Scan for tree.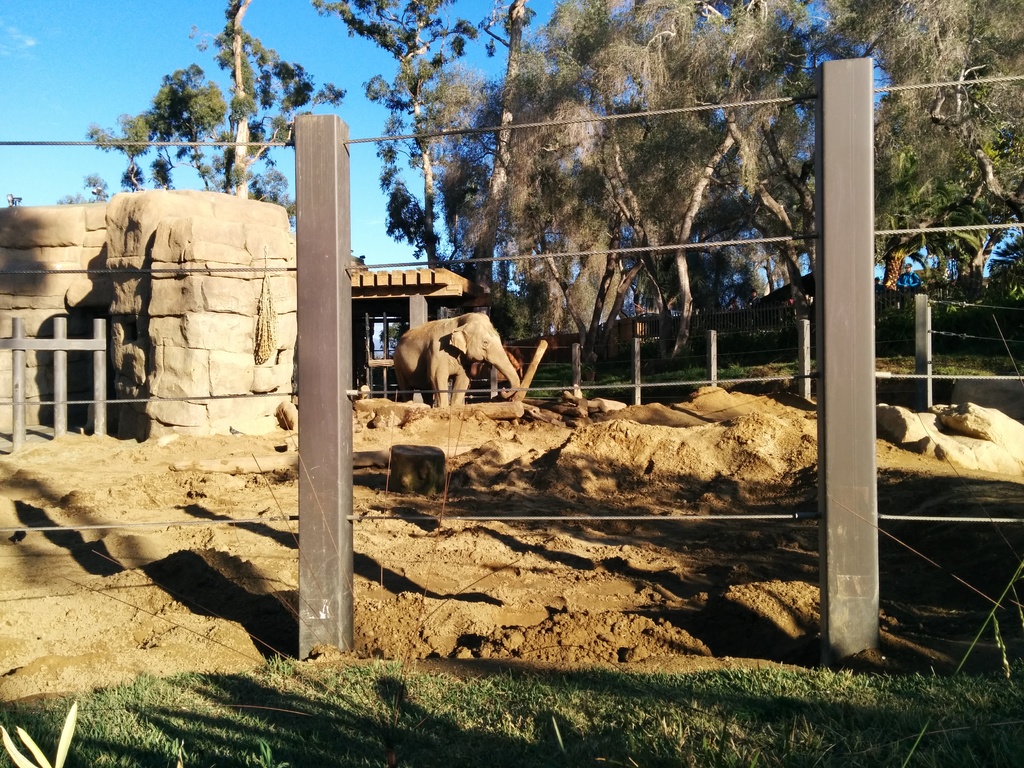
Scan result: rect(311, 0, 496, 269).
